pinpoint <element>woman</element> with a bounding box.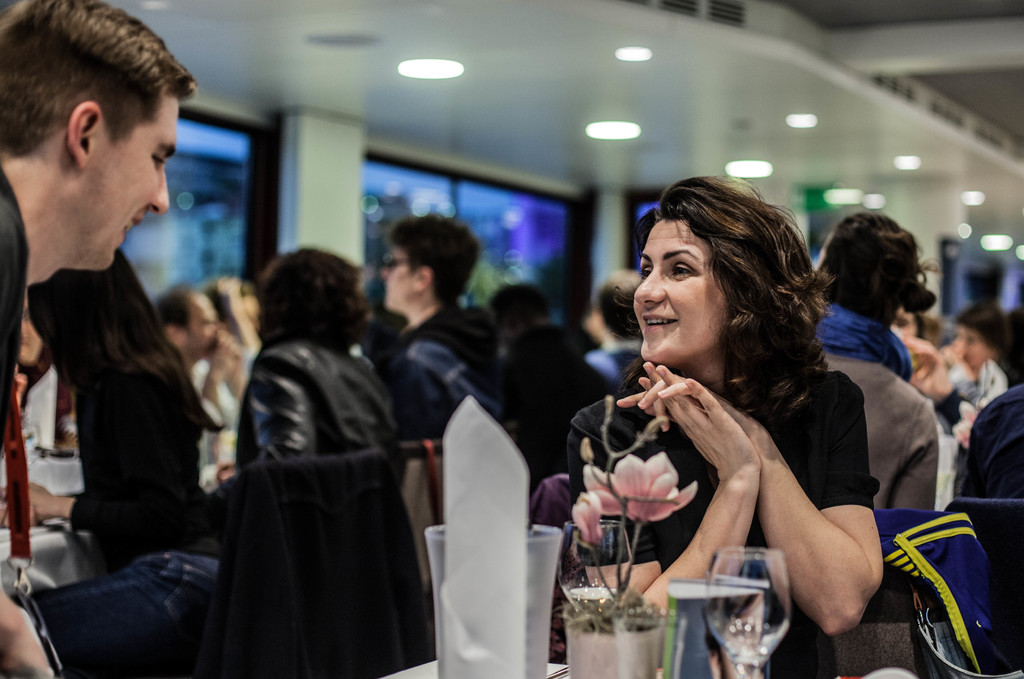
<region>559, 179, 912, 654</region>.
